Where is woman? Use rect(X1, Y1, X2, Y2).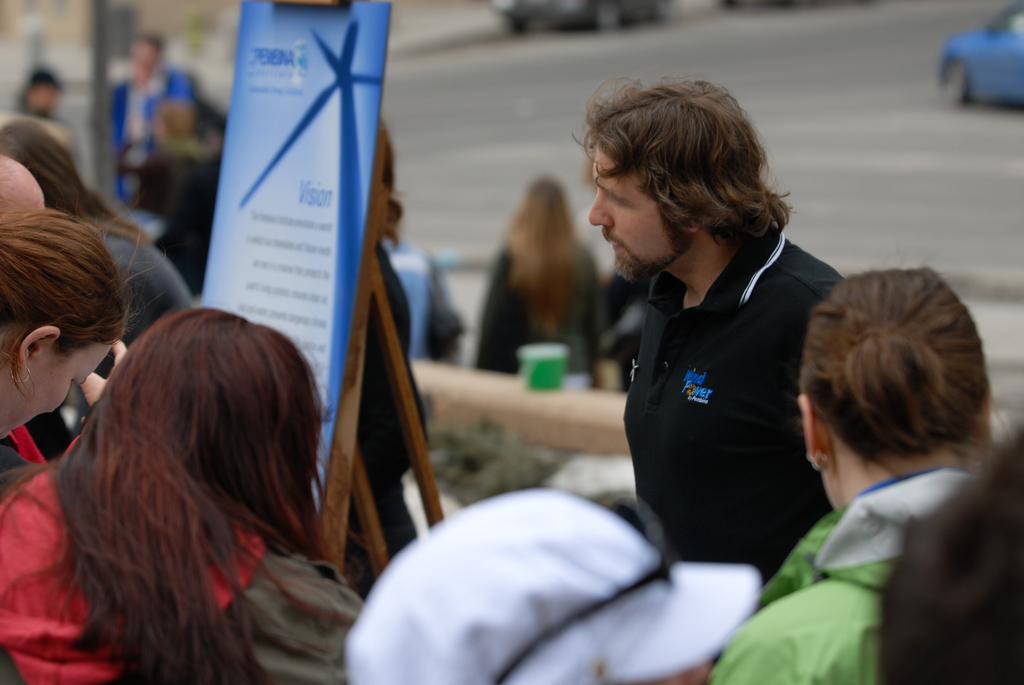
rect(0, 303, 360, 684).
